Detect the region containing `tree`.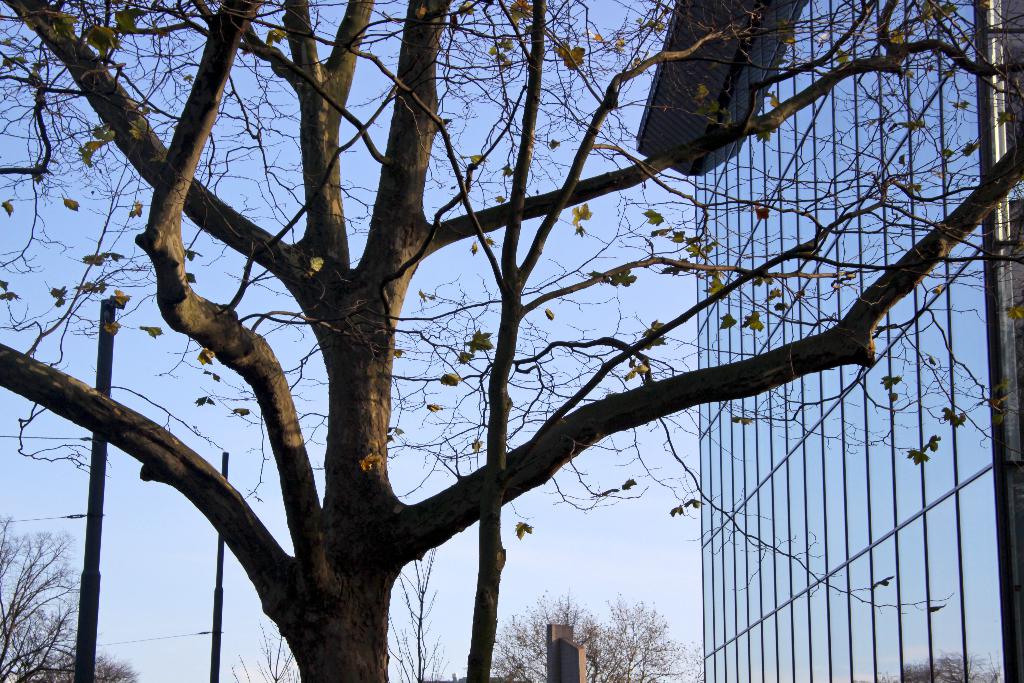
bbox(474, 579, 614, 682).
